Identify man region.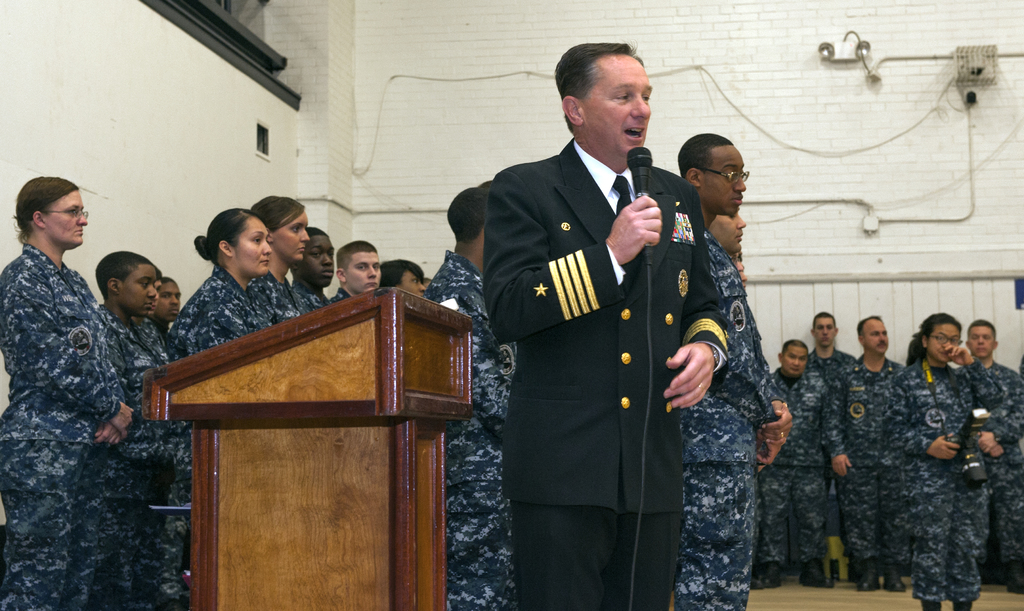
Region: region(156, 276, 182, 332).
